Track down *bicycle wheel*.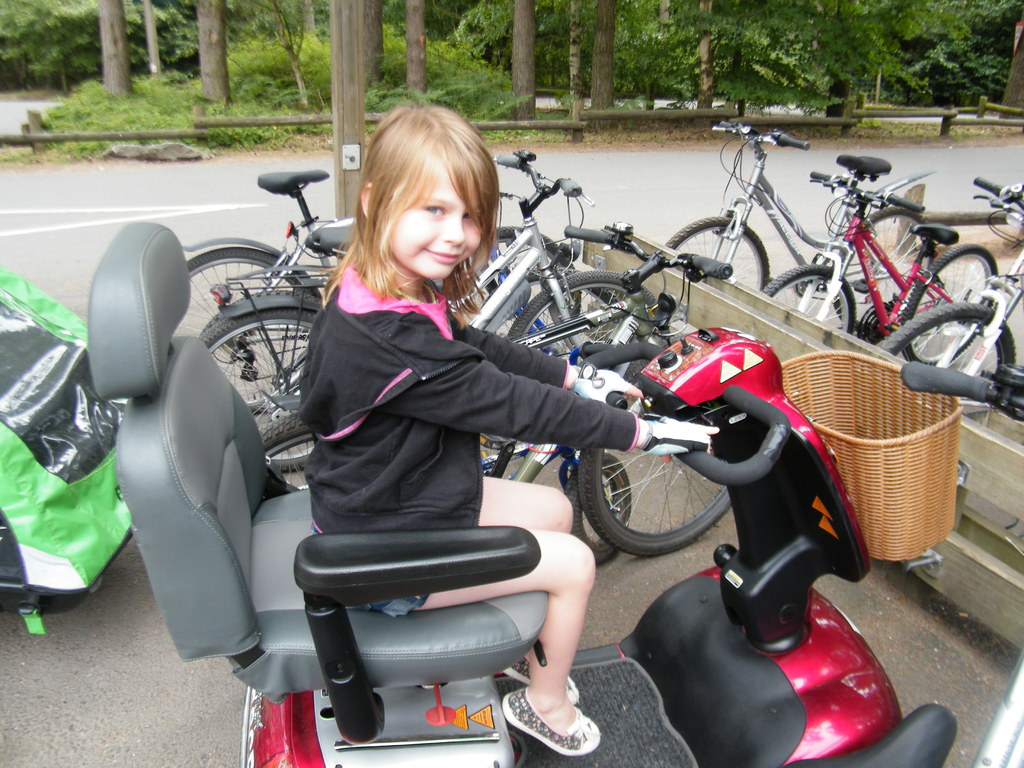
Tracked to bbox=[757, 261, 866, 332].
